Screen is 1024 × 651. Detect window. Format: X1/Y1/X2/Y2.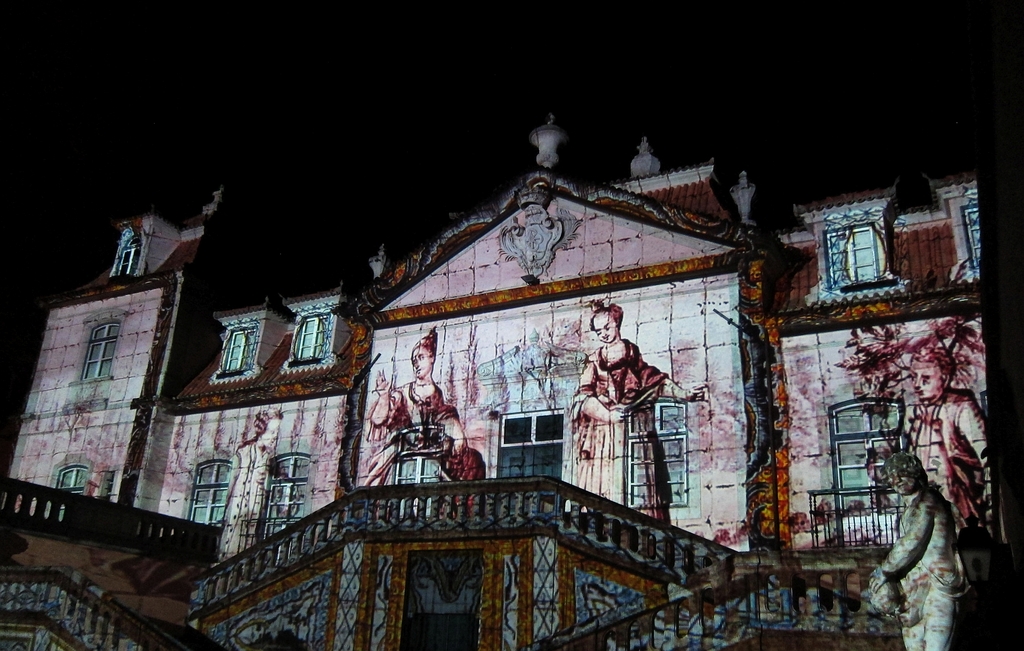
219/324/265/380.
